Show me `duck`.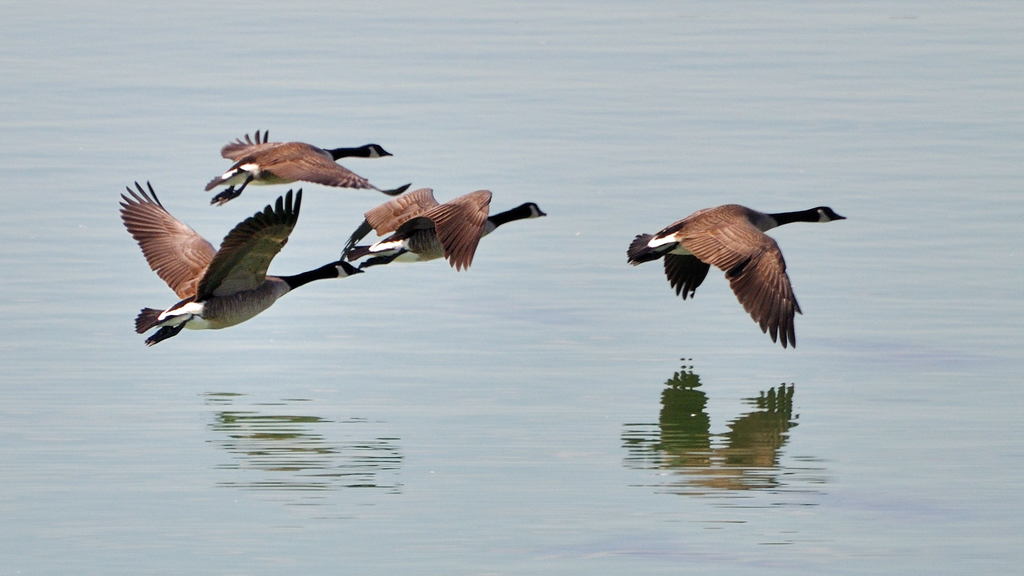
`duck` is here: 325/180/556/301.
